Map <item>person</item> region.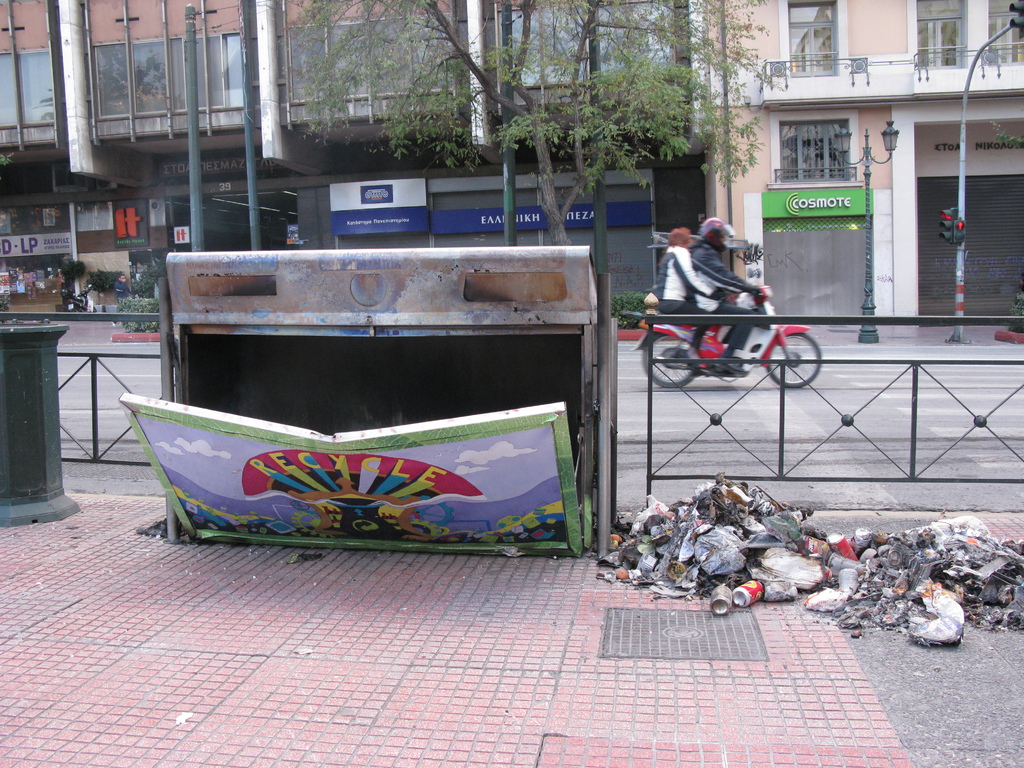
Mapped to rect(690, 216, 764, 379).
